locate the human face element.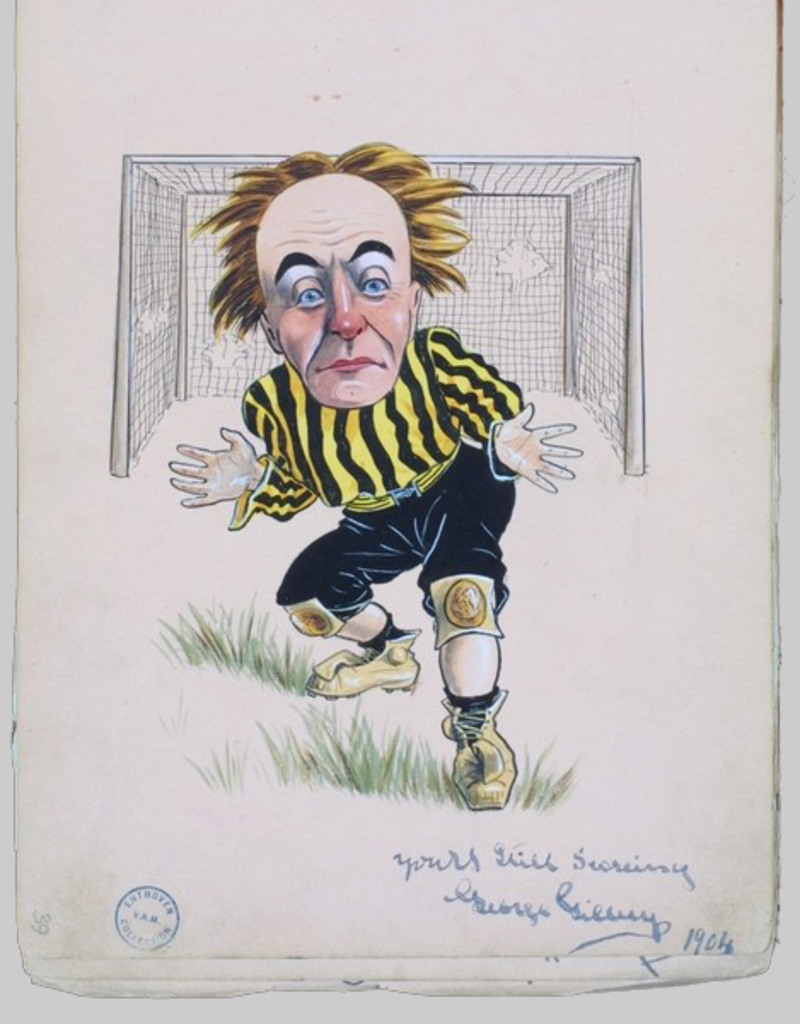
Element bbox: x1=251 y1=171 x2=414 y2=408.
